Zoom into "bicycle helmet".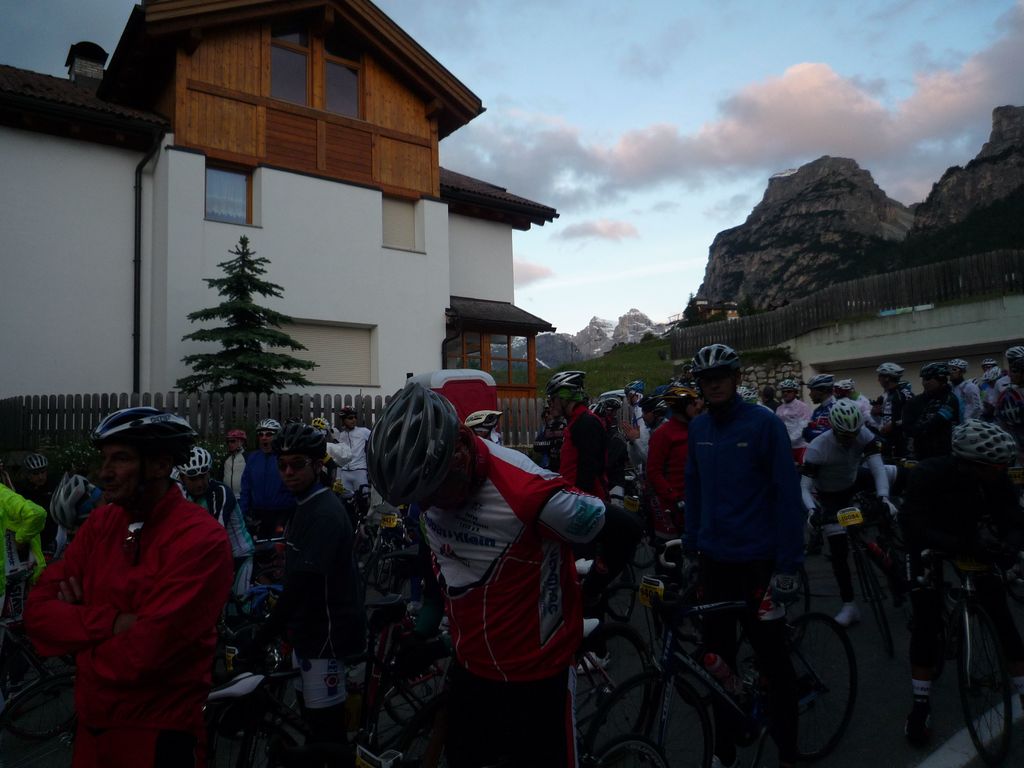
Zoom target: 950,417,1017,460.
